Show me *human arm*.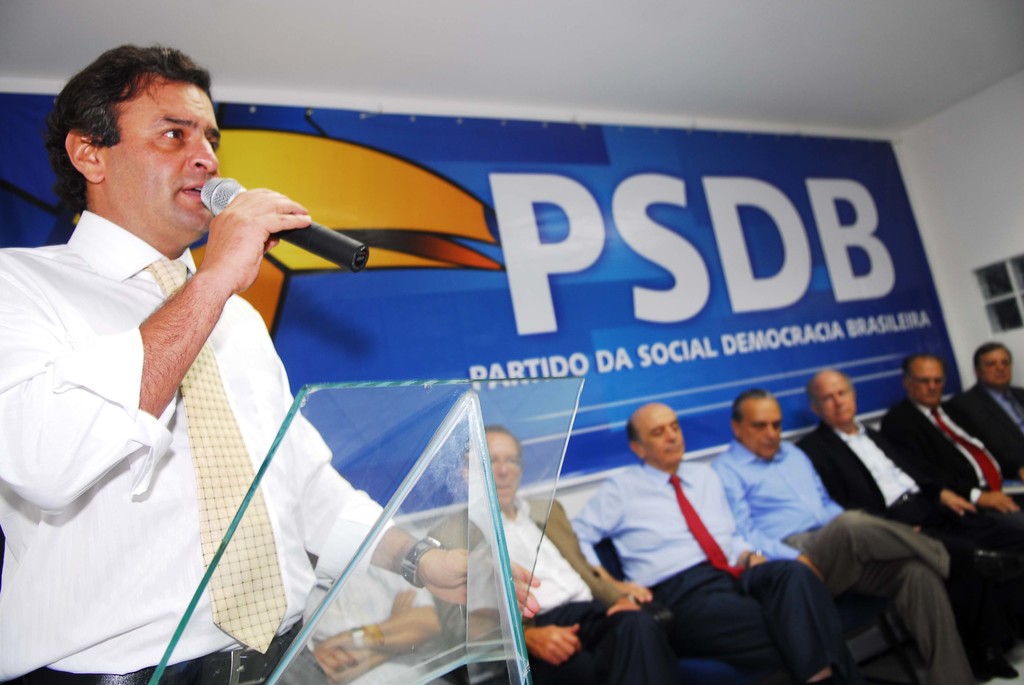
*human arm* is here: bbox(571, 477, 634, 607).
